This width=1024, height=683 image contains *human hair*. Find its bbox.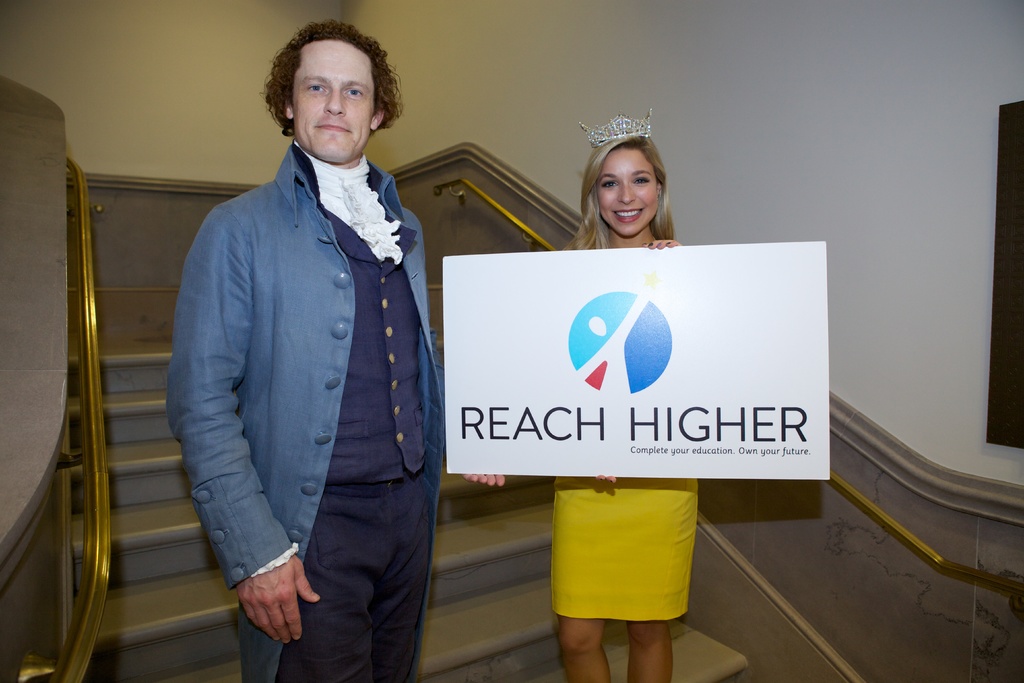
Rect(262, 19, 405, 136).
